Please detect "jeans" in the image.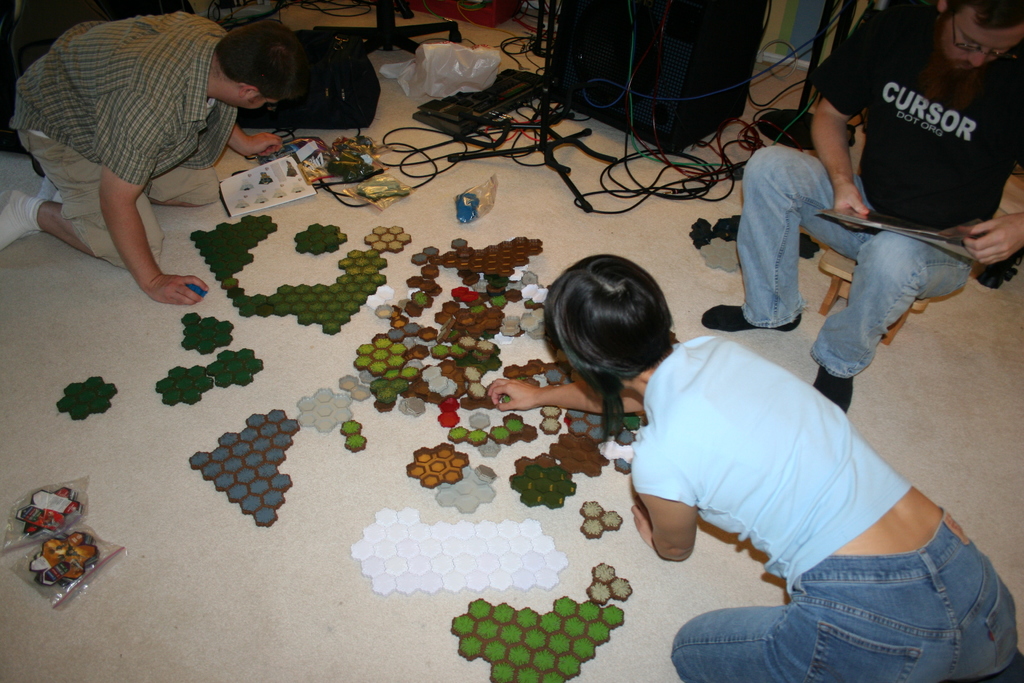
[683, 530, 1006, 674].
